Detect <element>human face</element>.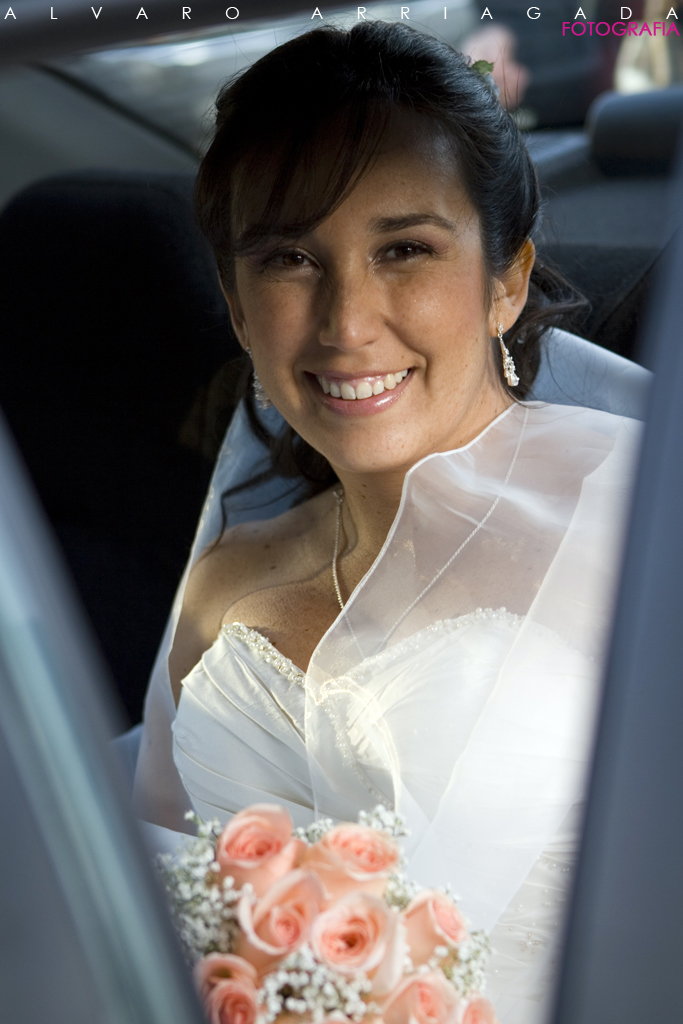
Detected at Rect(238, 108, 490, 478).
